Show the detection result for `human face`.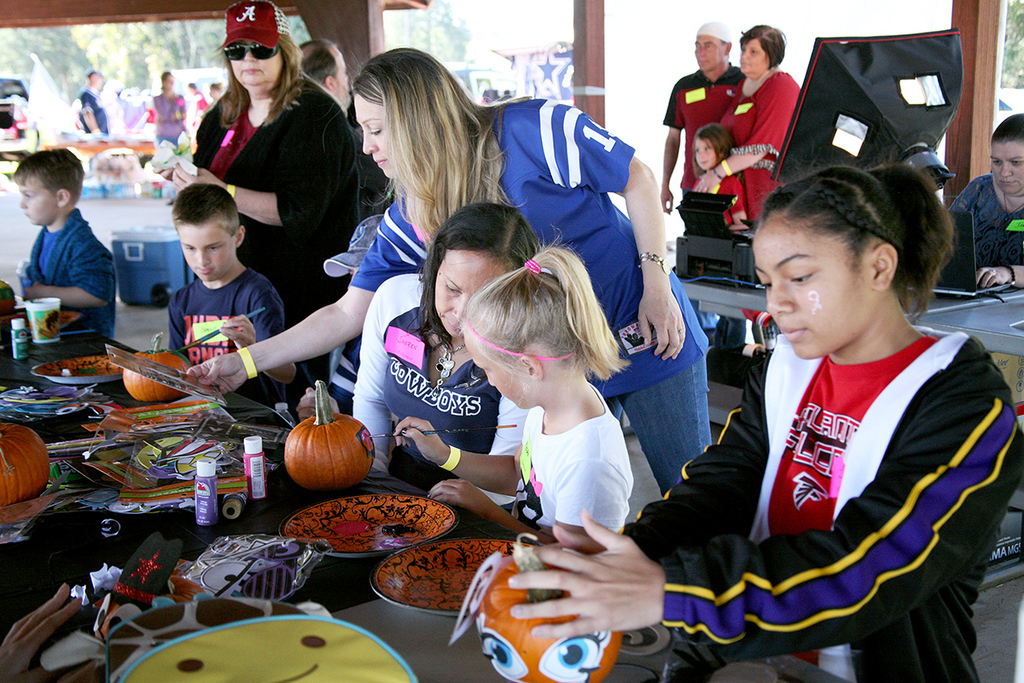
[x1=991, y1=143, x2=1023, y2=193].
